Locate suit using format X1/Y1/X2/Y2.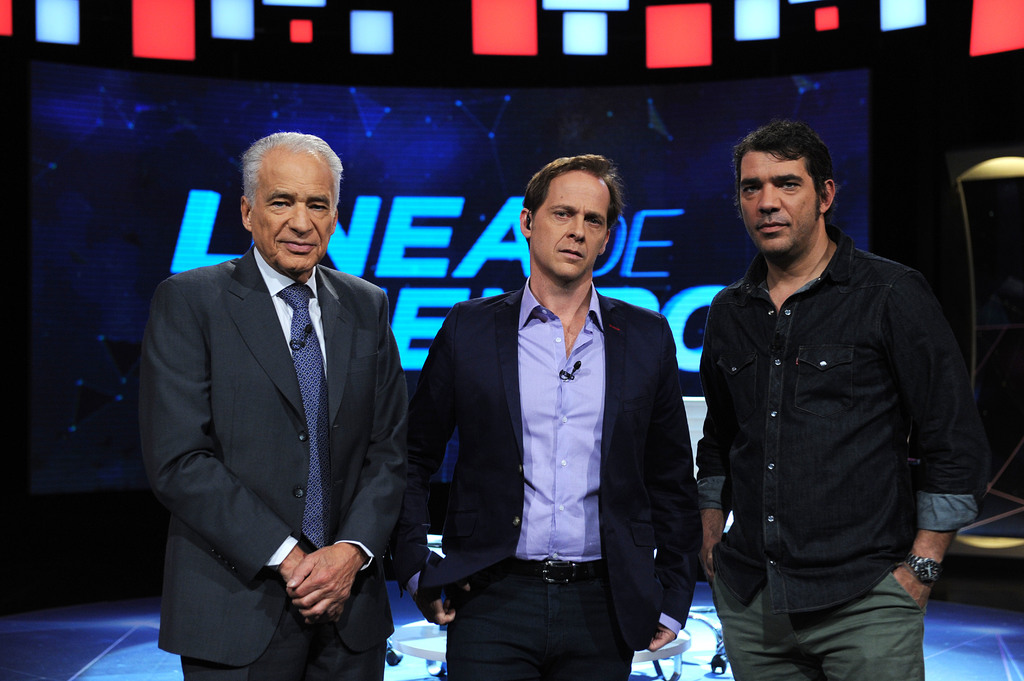
386/291/705/680.
